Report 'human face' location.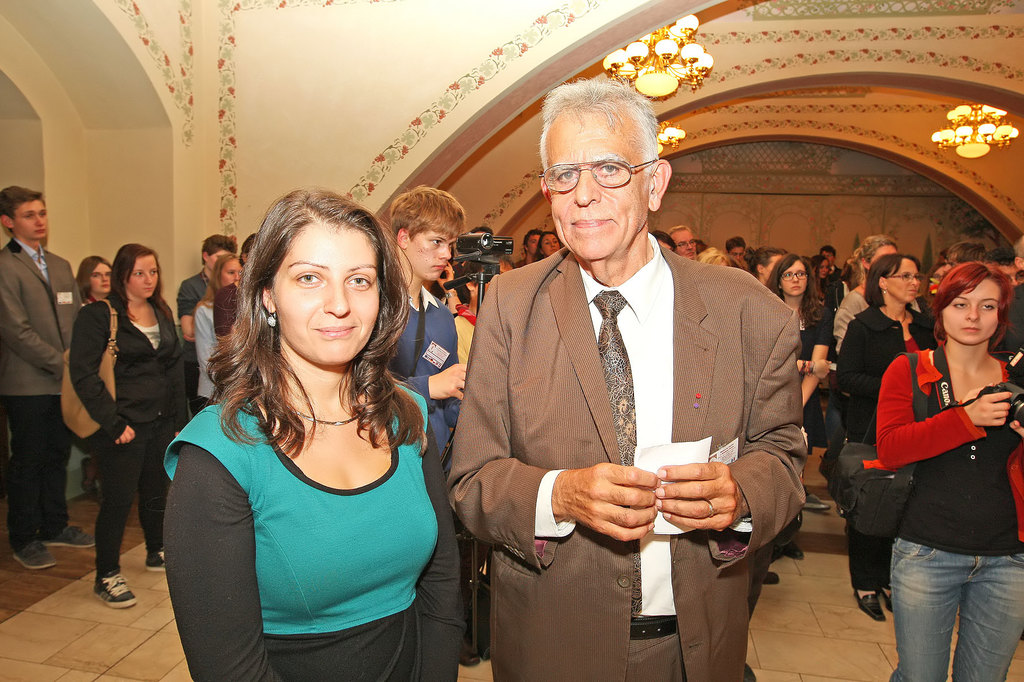
Report: detection(404, 223, 458, 285).
